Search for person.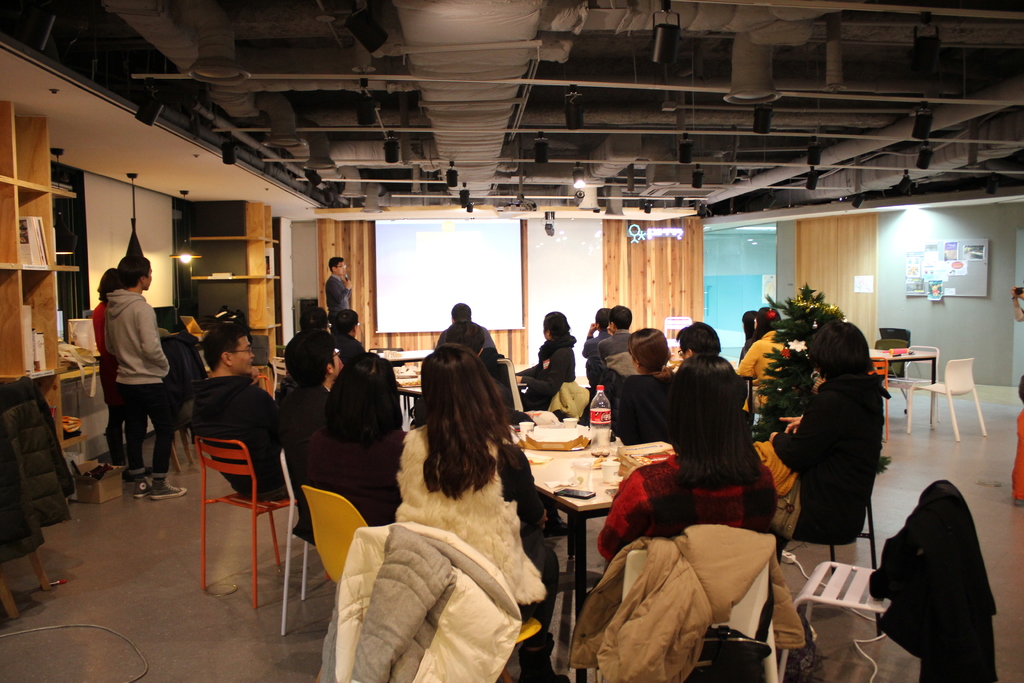
Found at [660,350,783,534].
